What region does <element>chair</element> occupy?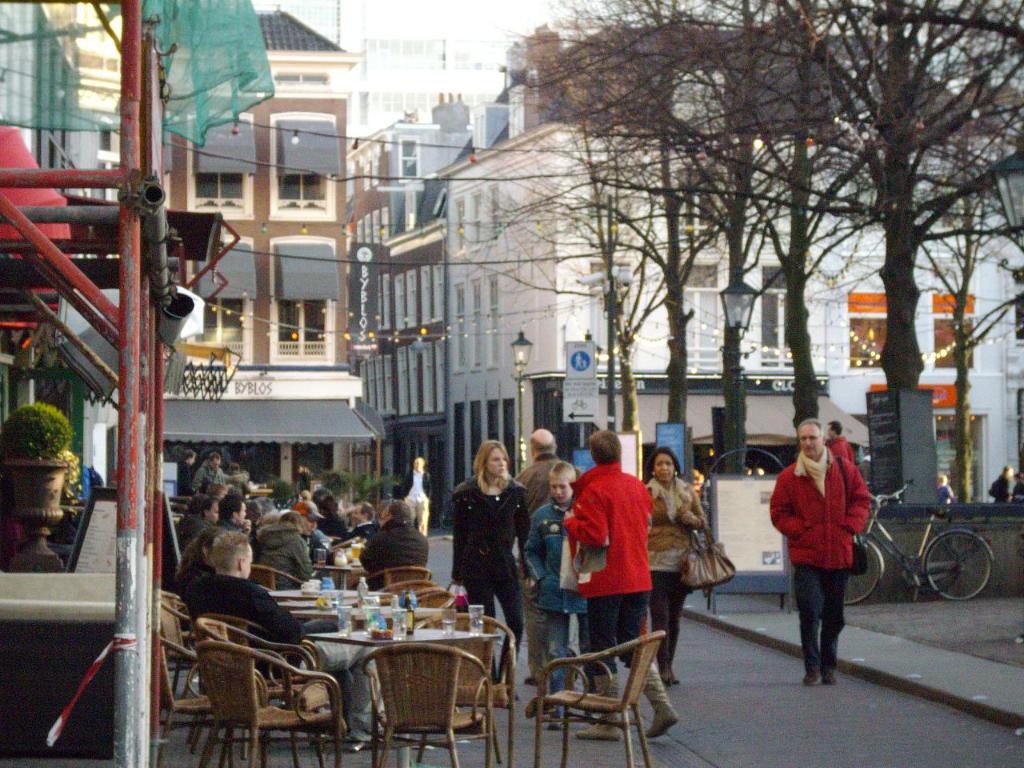
box=[534, 618, 651, 754].
